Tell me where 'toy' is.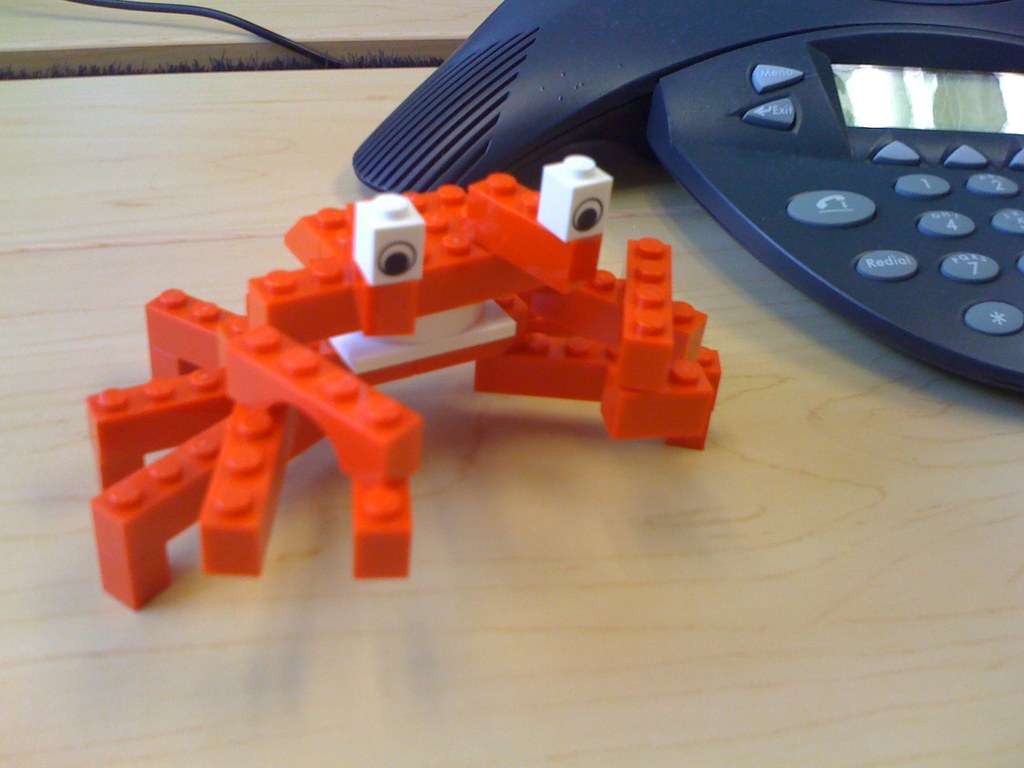
'toy' is at (left=75, top=129, right=747, bottom=629).
